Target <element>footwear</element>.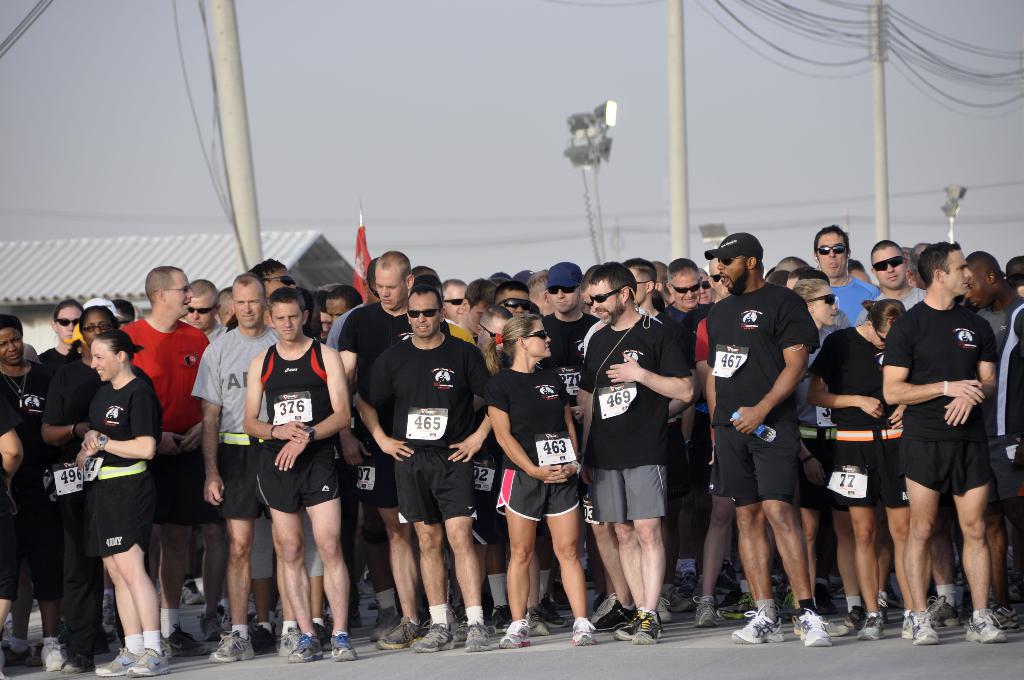
Target region: x1=345 y1=580 x2=380 y2=631.
